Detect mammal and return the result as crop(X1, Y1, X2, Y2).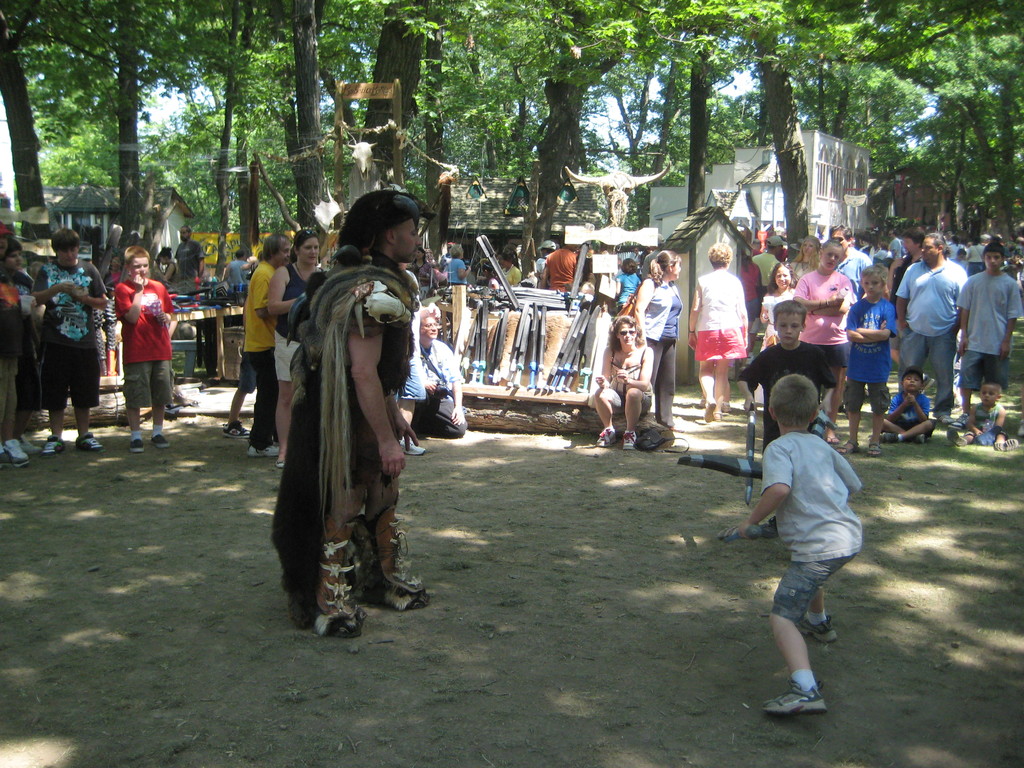
crop(612, 254, 643, 308).
